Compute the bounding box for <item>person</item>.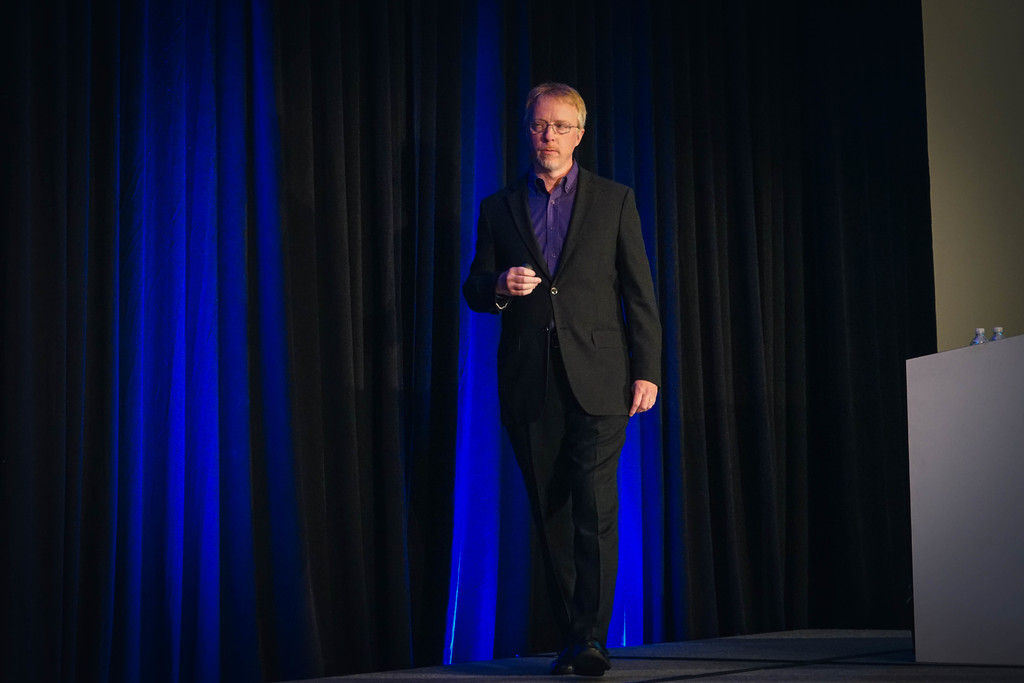
463 81 662 673.
